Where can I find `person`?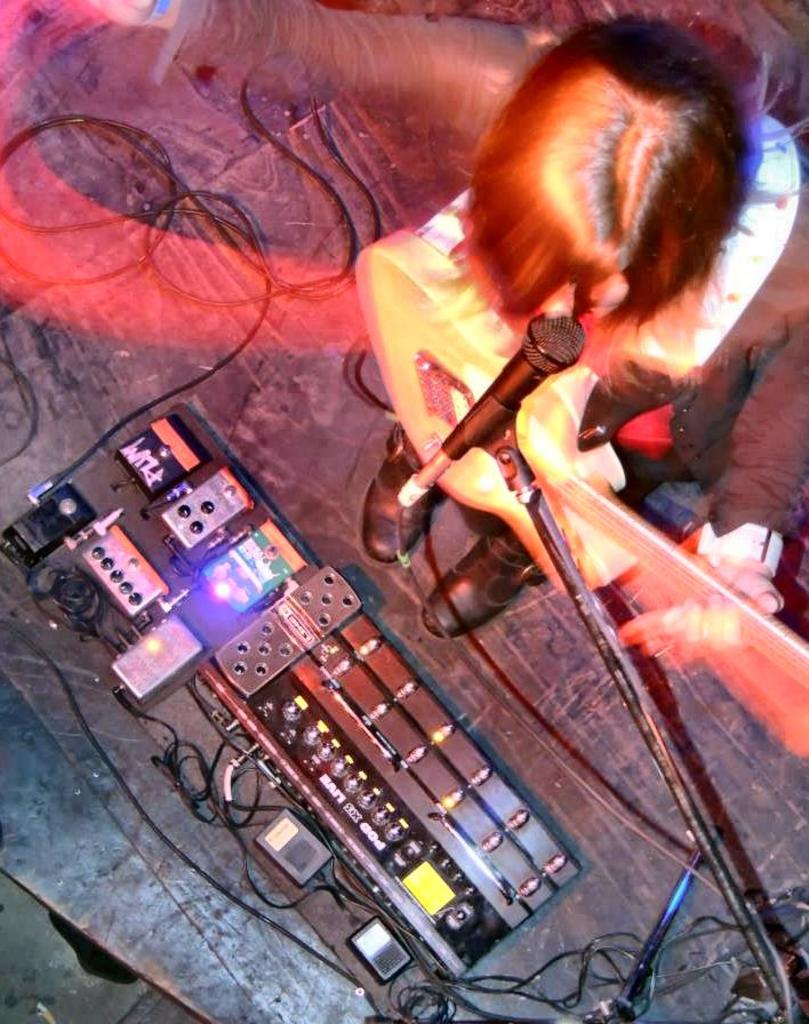
You can find it at [left=82, top=0, right=798, bottom=655].
